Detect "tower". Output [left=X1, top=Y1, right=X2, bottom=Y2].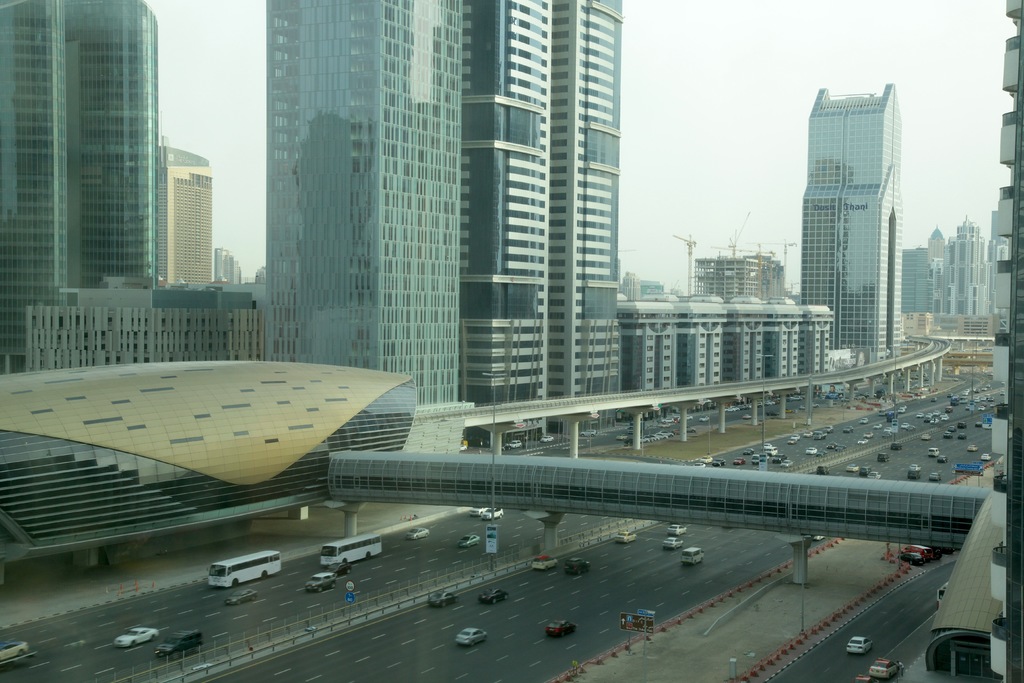
[left=169, top=150, right=207, bottom=288].
